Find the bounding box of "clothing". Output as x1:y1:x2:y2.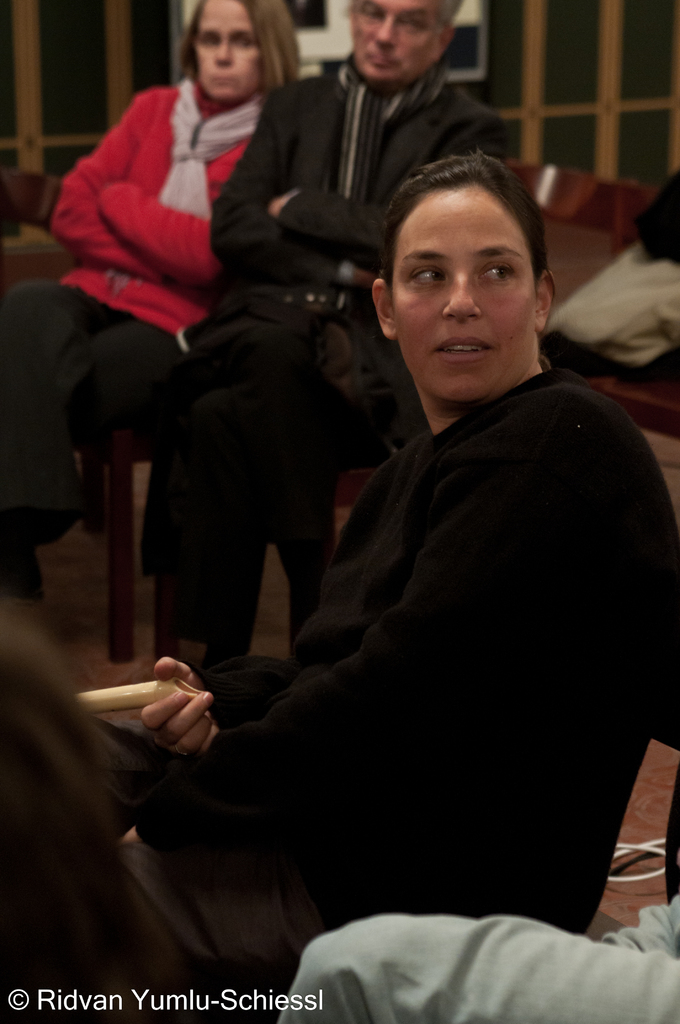
275:897:678:1023.
